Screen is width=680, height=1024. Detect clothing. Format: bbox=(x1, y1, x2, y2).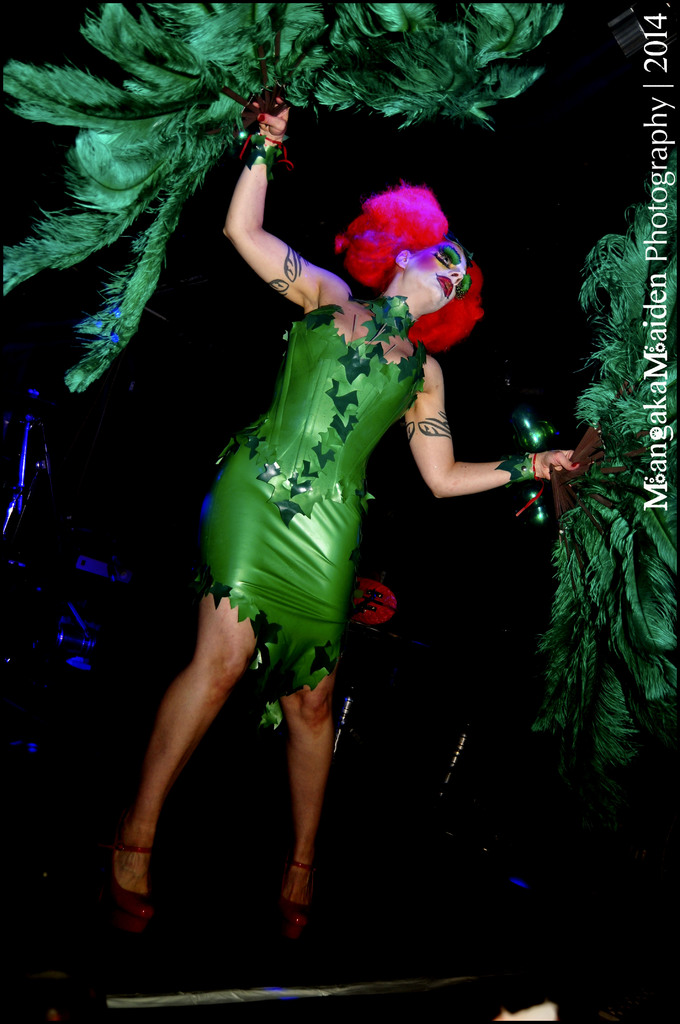
bbox=(197, 297, 421, 701).
